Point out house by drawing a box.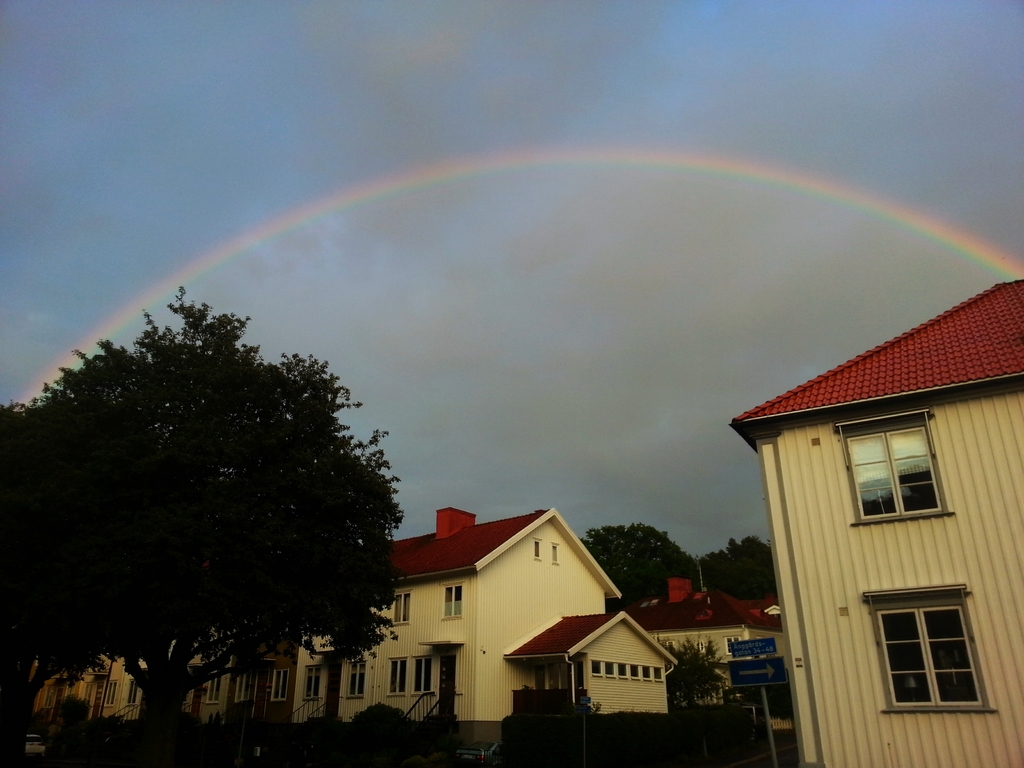
<bbox>322, 491, 680, 729</bbox>.
